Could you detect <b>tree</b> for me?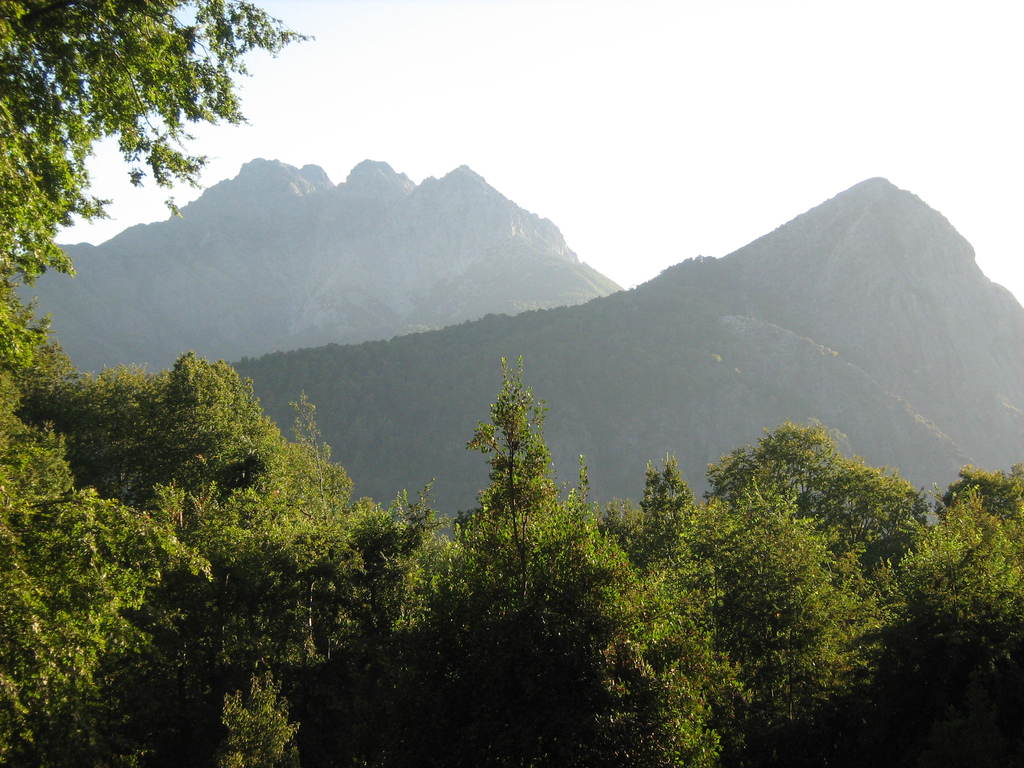
Detection result: x1=0 y1=0 x2=319 y2=297.
